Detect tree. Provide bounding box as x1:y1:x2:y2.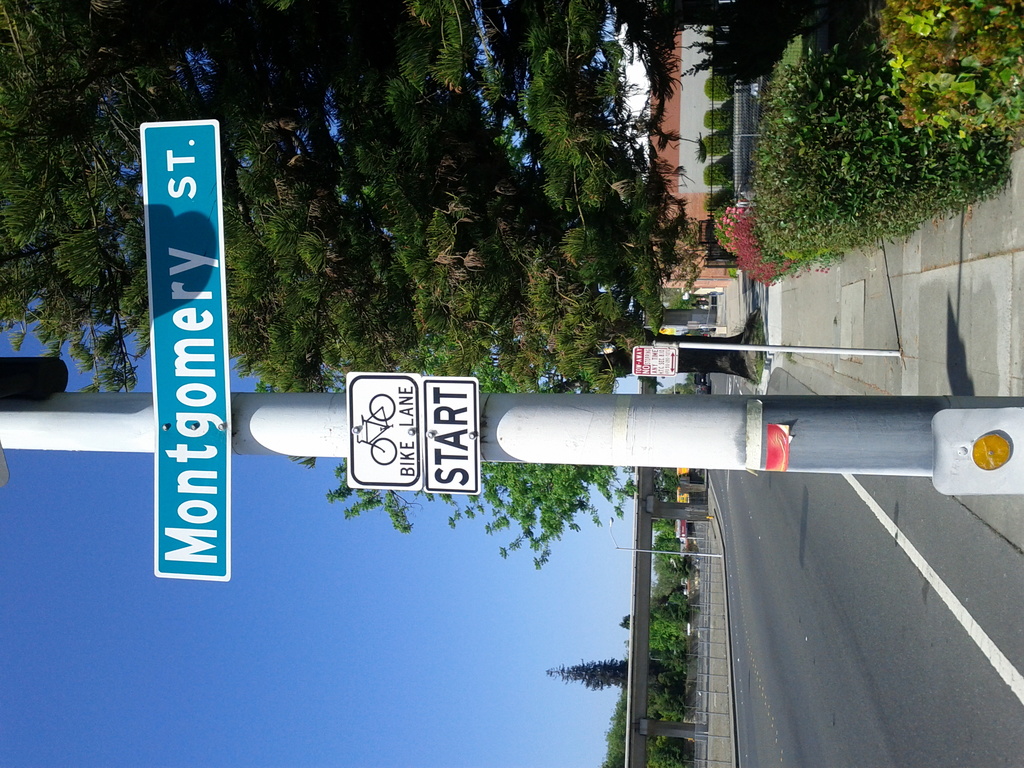
0:0:836:573.
